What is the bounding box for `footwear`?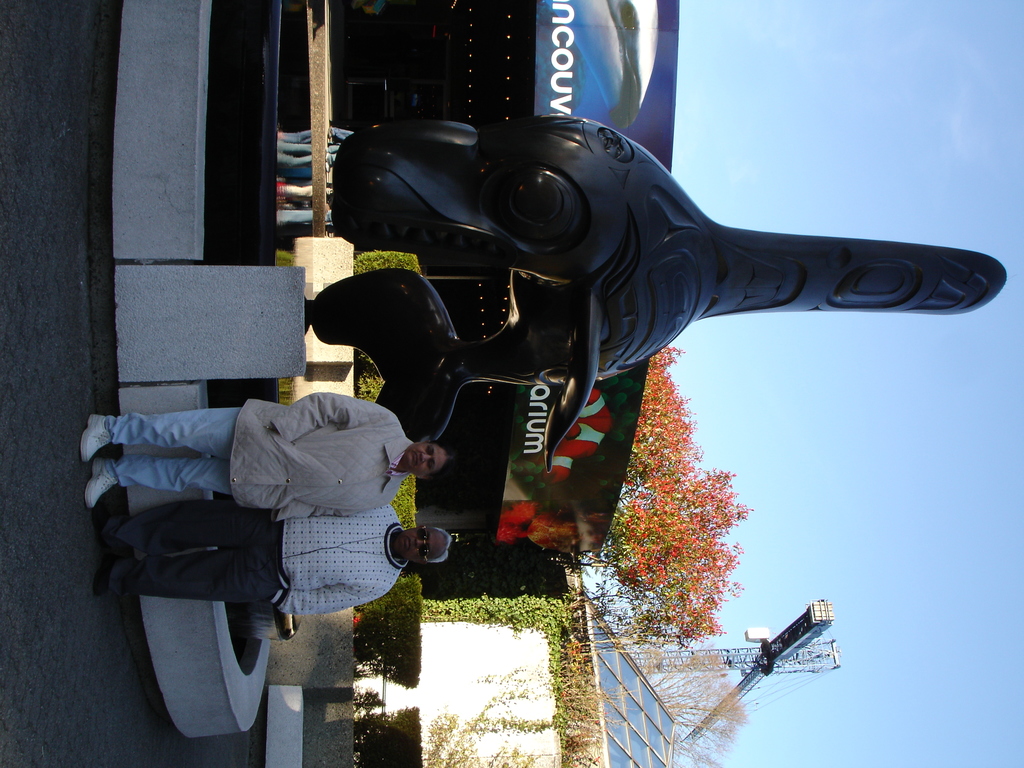
pyautogui.locateOnScreen(90, 553, 119, 598).
